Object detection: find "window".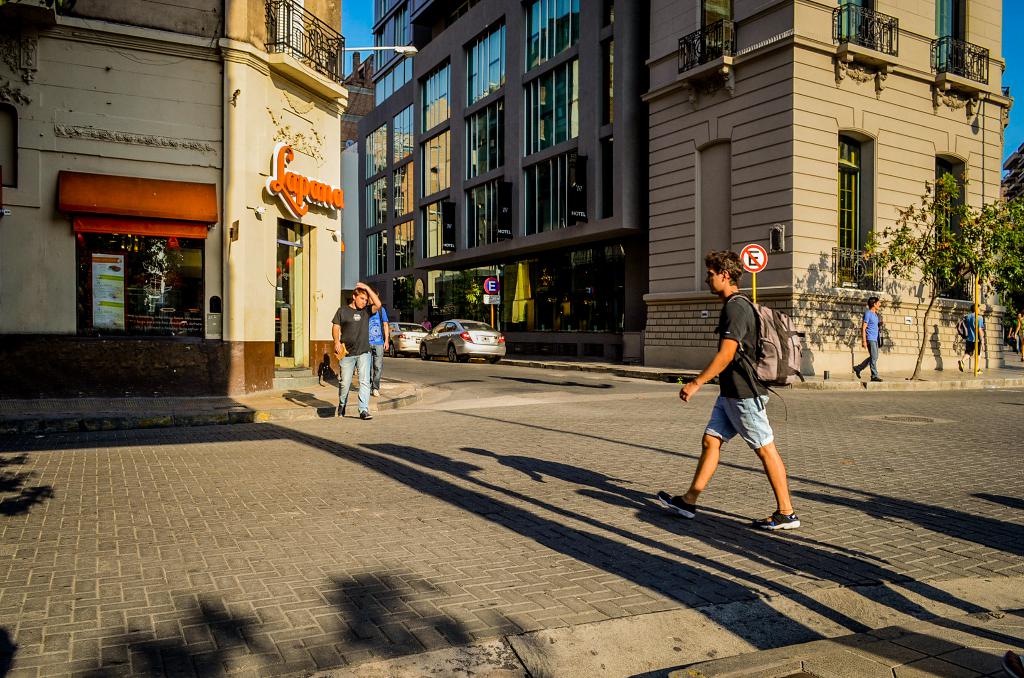
[468, 22, 505, 109].
